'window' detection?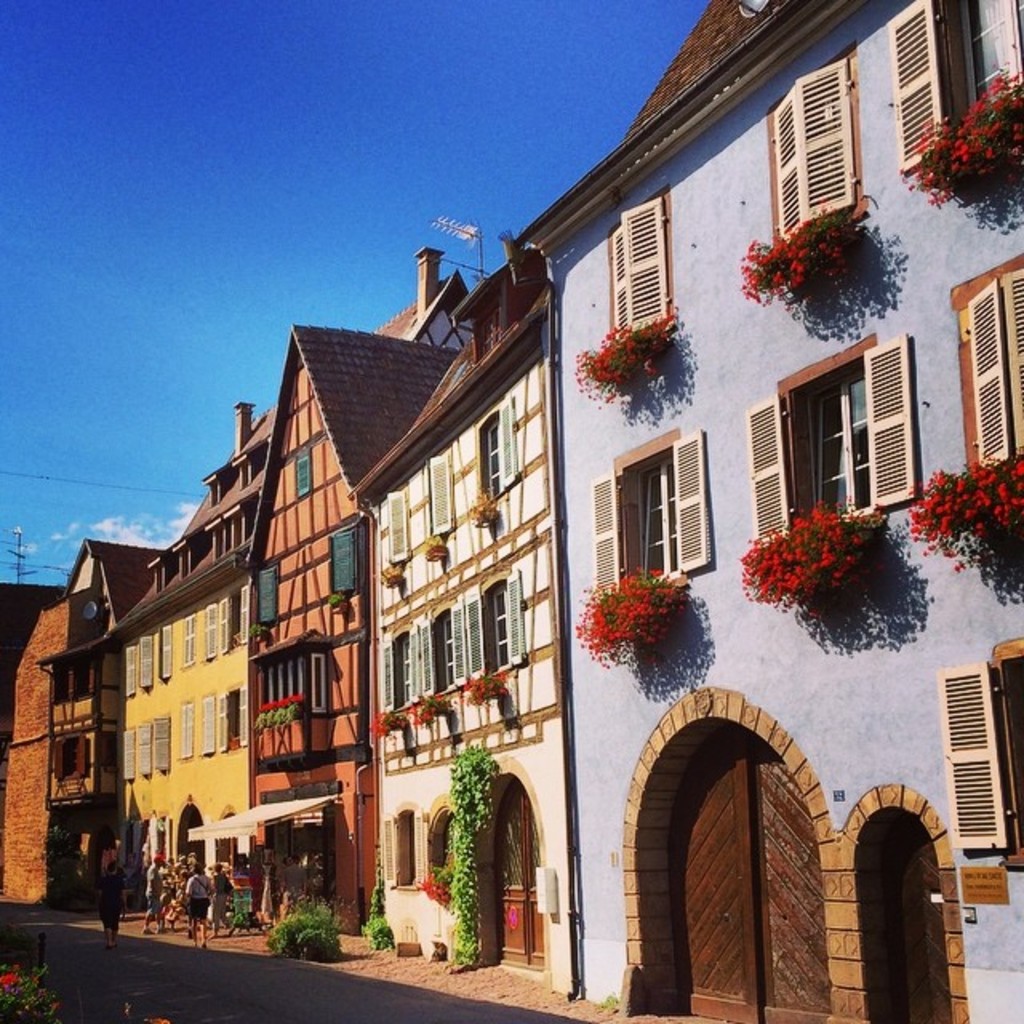
418 451 453 541
